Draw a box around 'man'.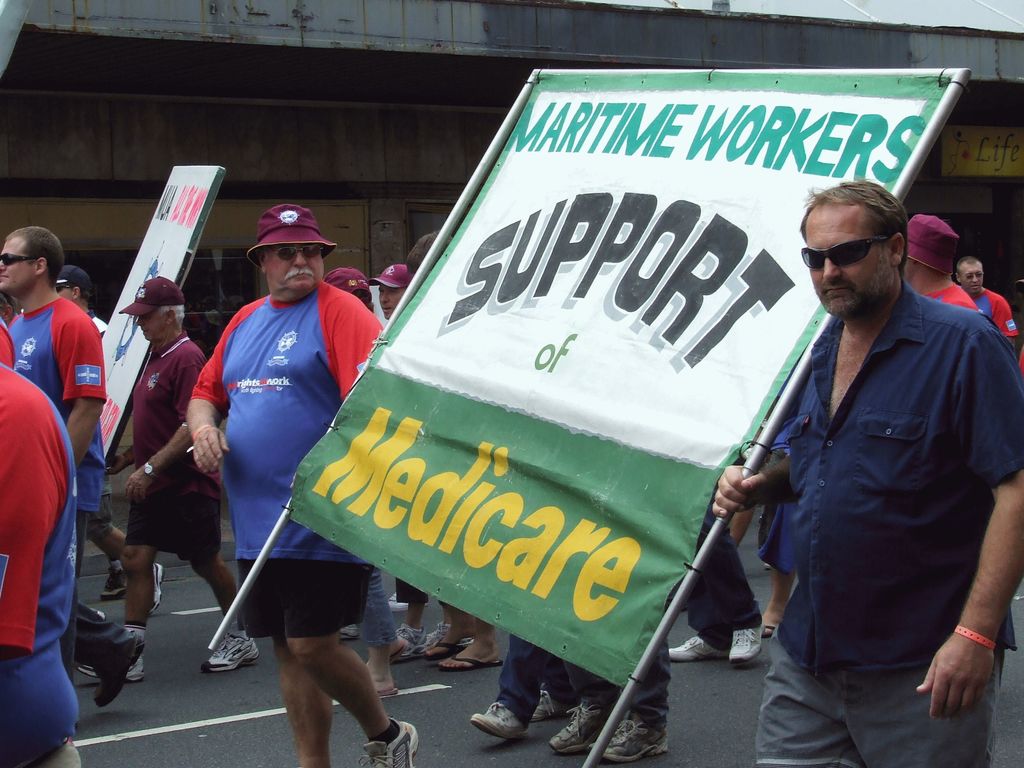
locate(952, 257, 1021, 346).
